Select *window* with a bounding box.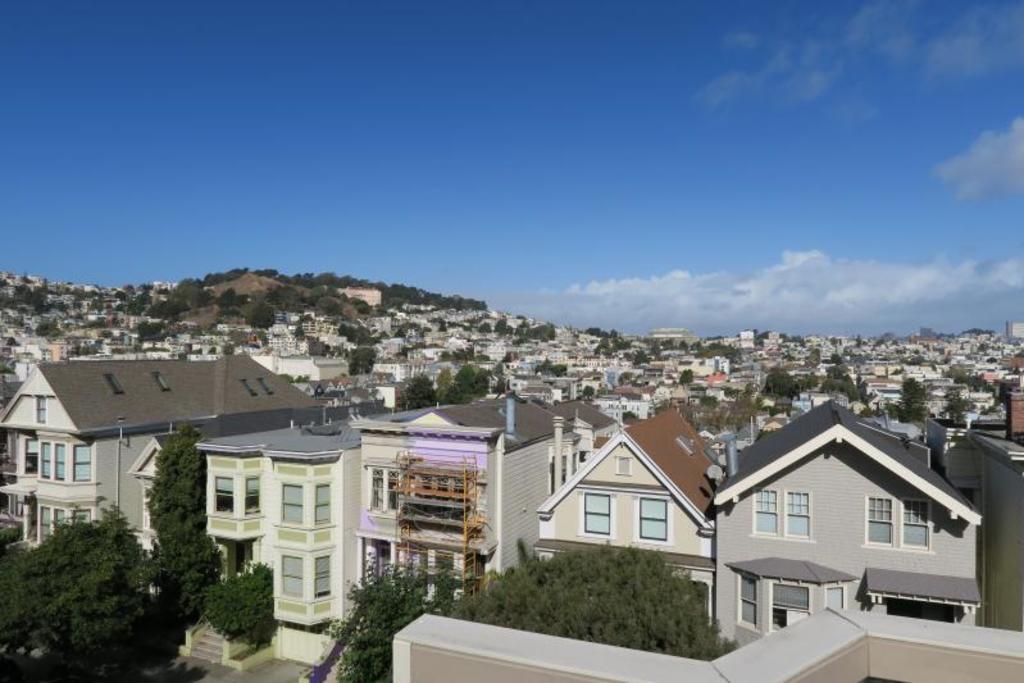
(283,556,309,593).
